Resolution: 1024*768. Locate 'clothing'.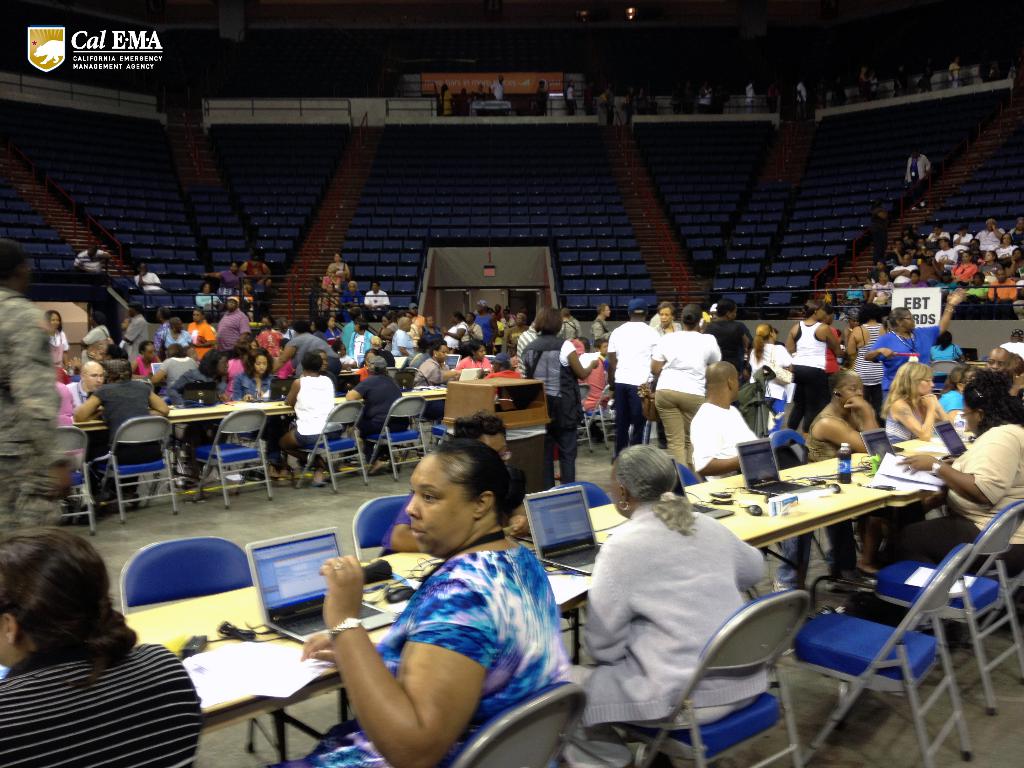
(124,315,156,365).
